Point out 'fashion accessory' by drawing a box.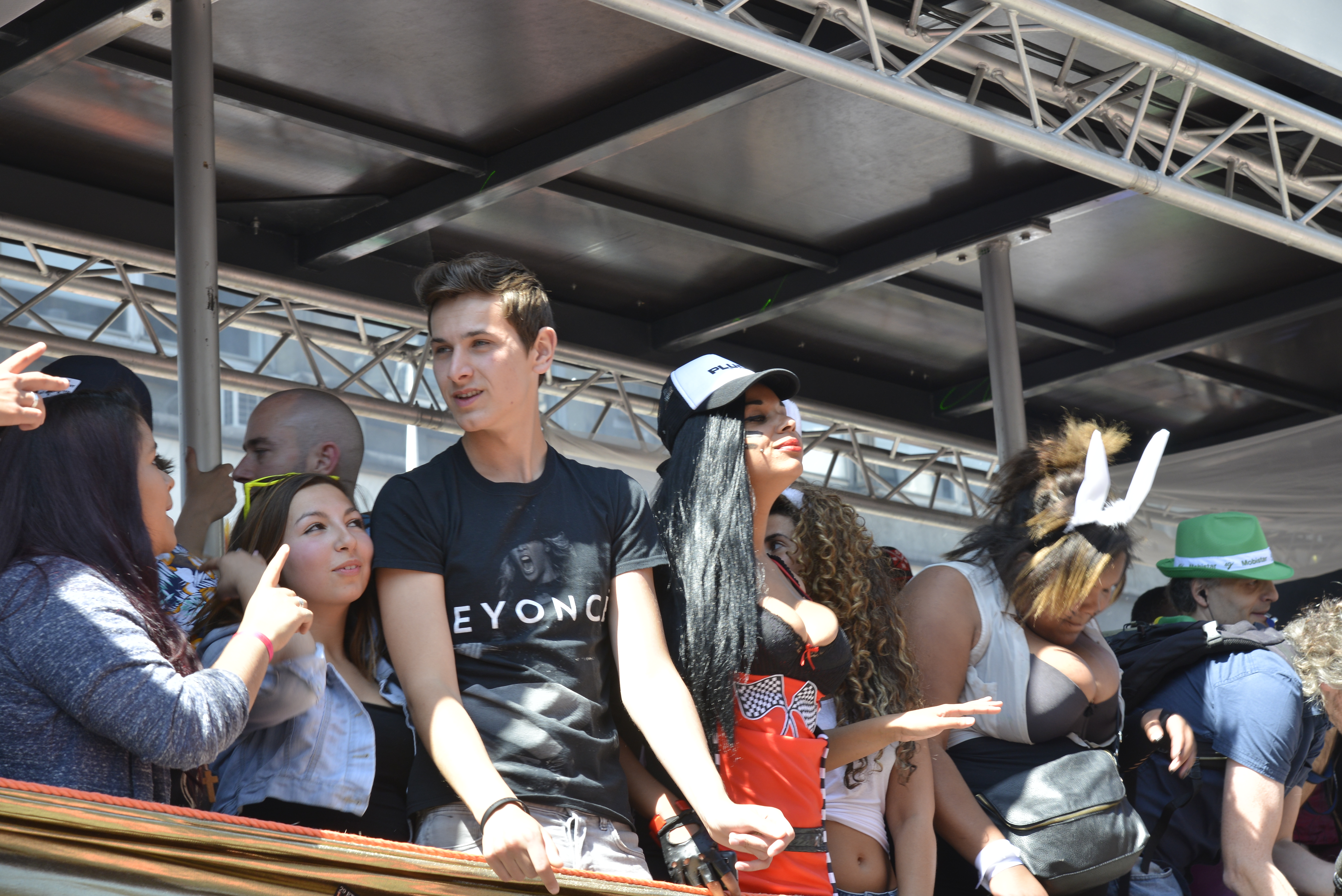
<bbox>238, 94, 261, 119</bbox>.
